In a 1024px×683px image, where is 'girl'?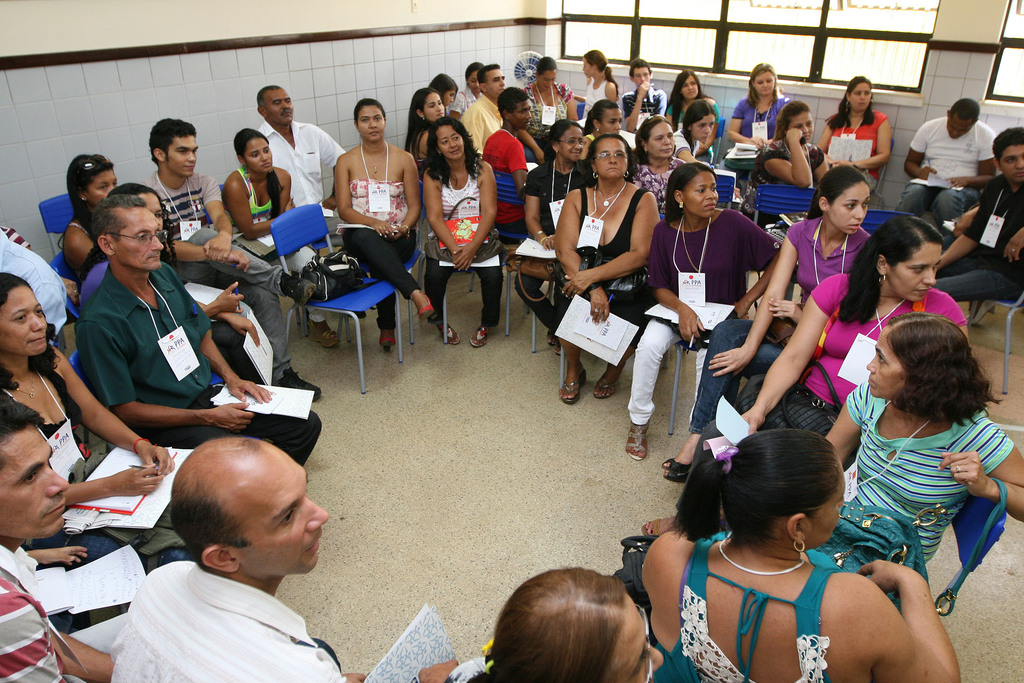
[left=425, top=122, right=494, bottom=347].
